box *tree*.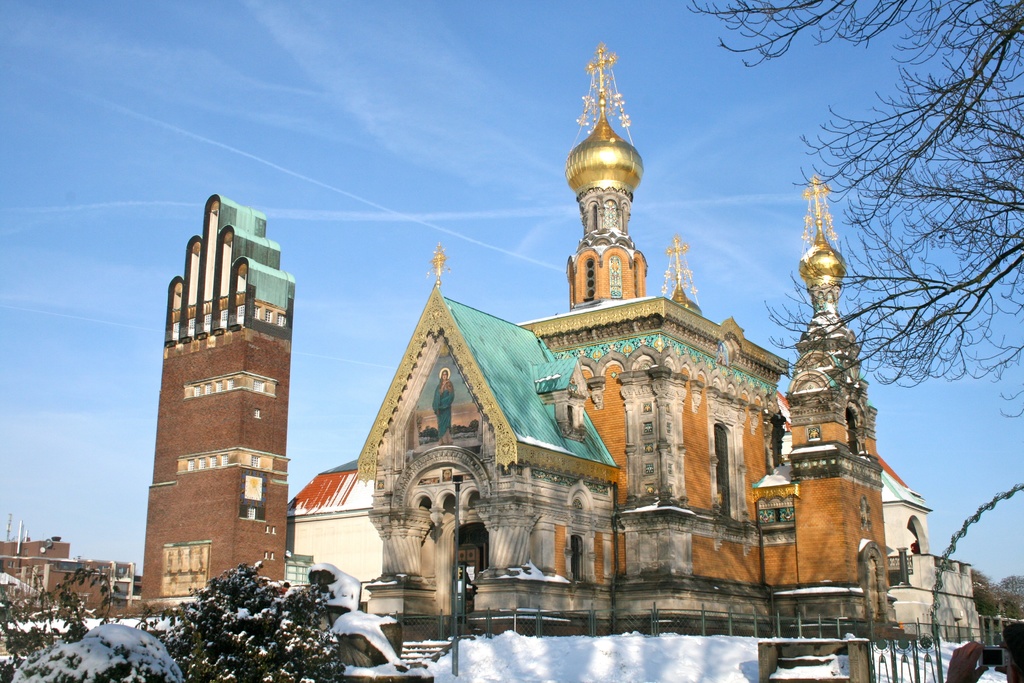
bbox=(965, 571, 1004, 588).
